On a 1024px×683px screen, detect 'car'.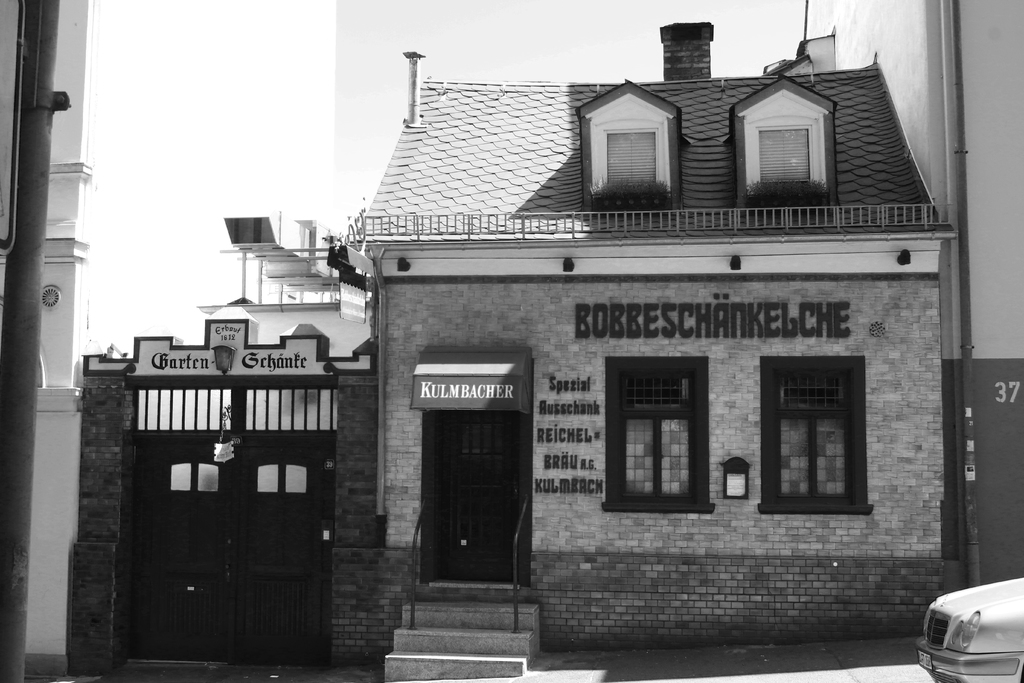
<box>920,581,1023,677</box>.
